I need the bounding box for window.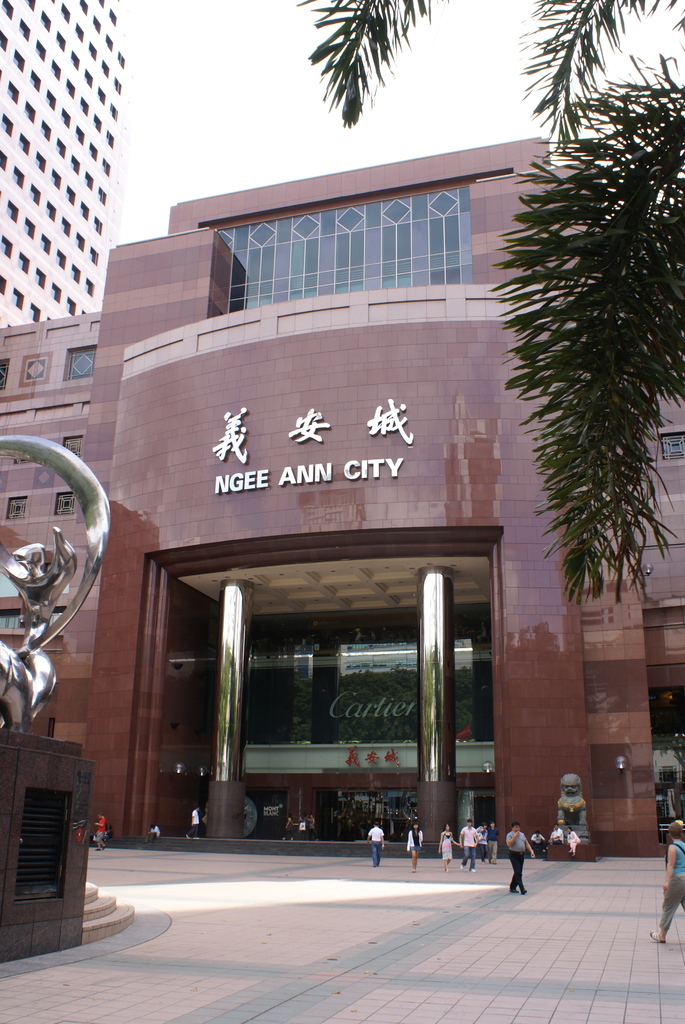
Here it is: locate(88, 40, 100, 63).
